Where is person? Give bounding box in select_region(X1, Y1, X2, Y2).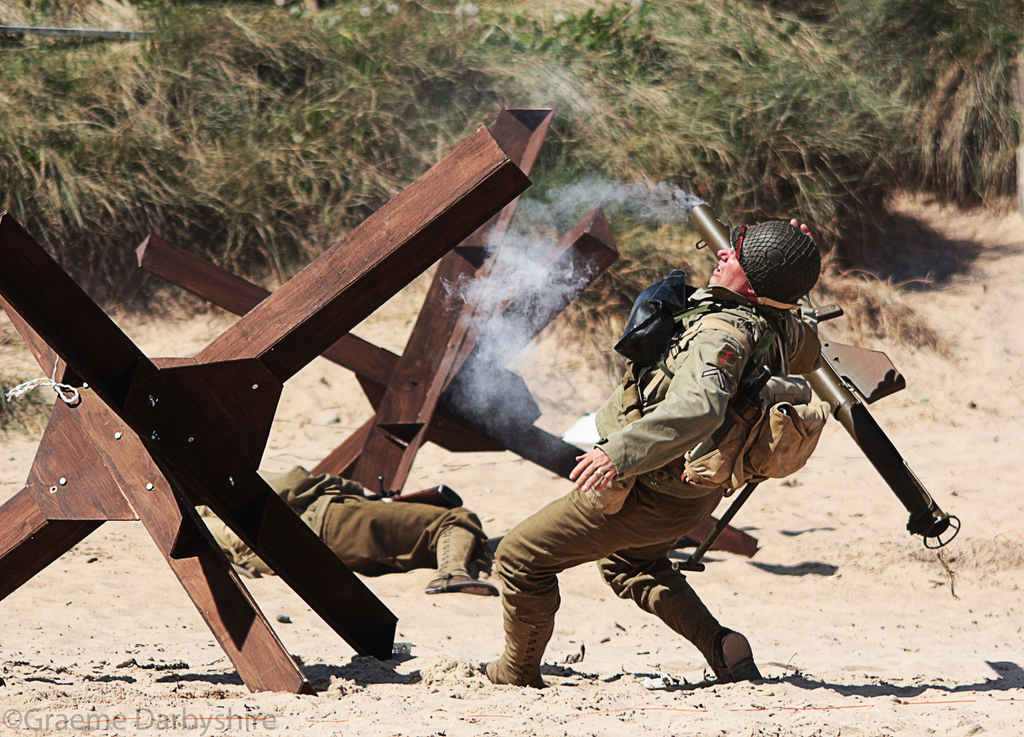
select_region(472, 219, 828, 682).
